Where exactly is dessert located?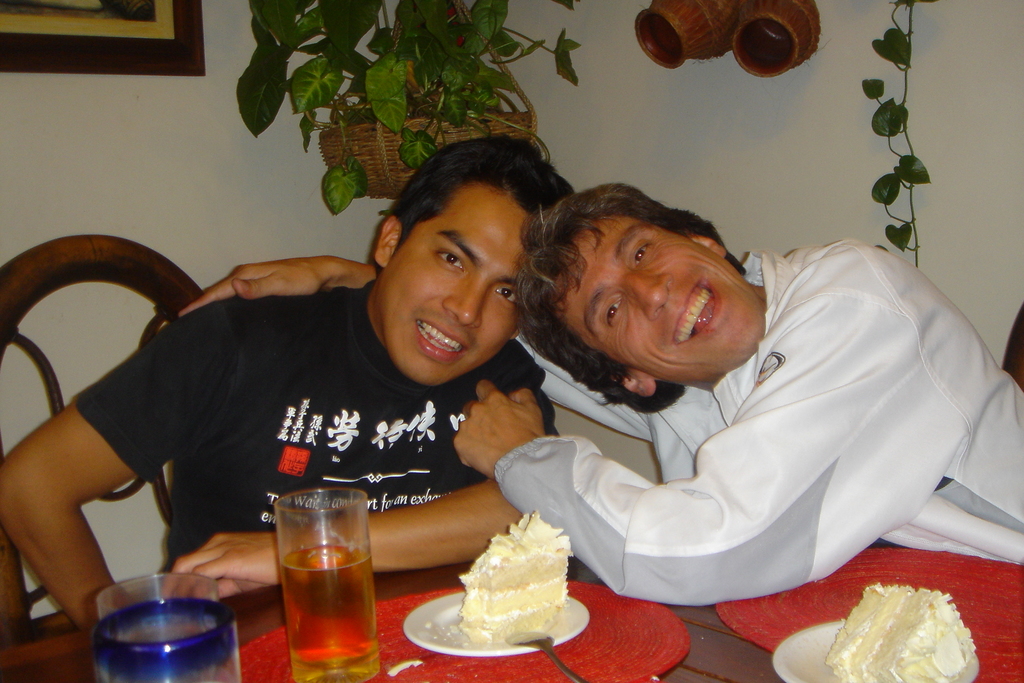
Its bounding box is 429, 532, 570, 655.
